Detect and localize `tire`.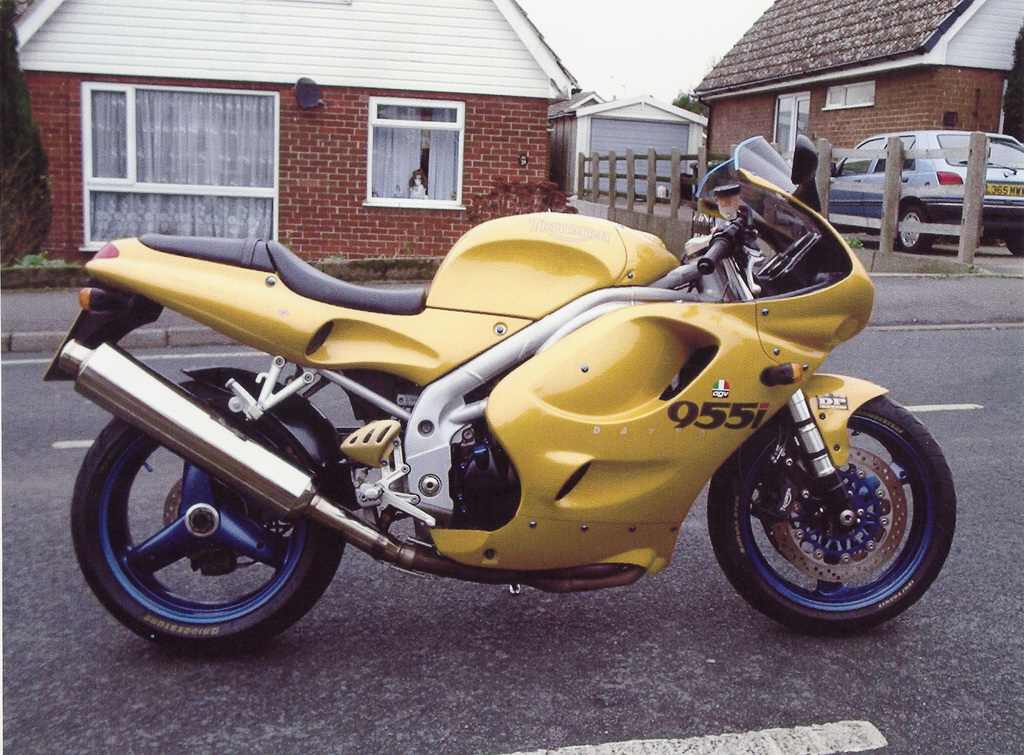
Localized at locate(895, 206, 934, 252).
